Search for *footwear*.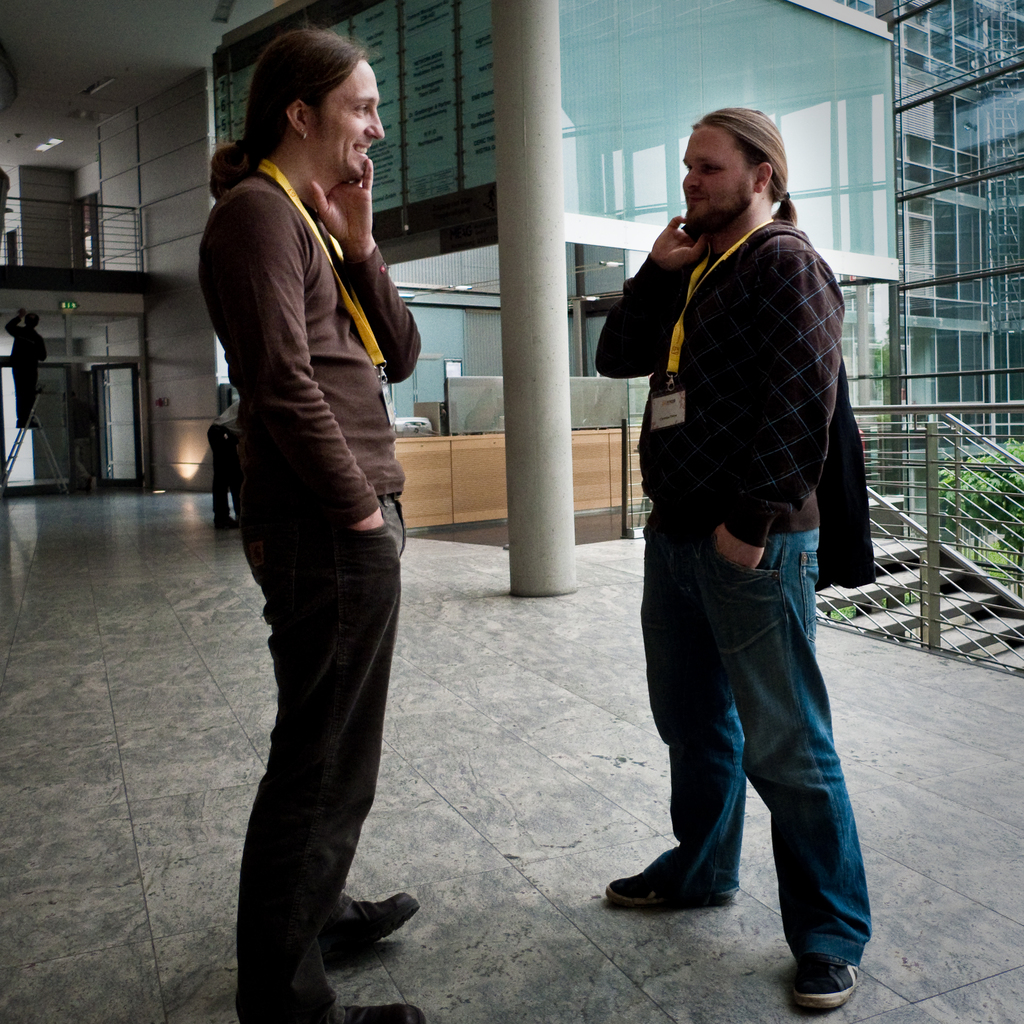
Found at 217, 516, 238, 532.
